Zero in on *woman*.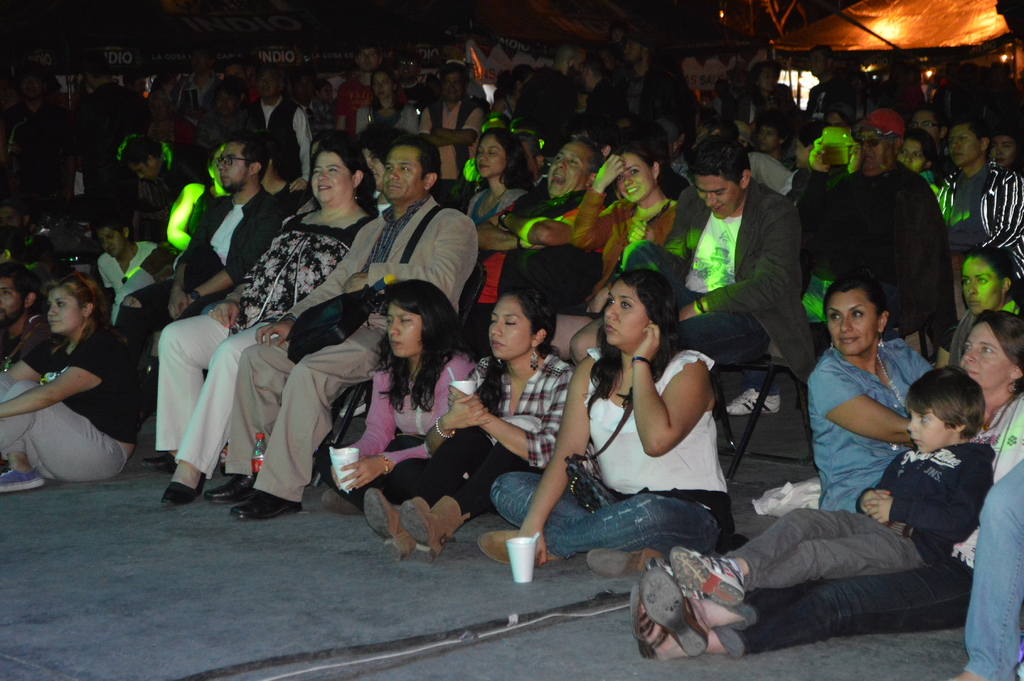
Zeroed in: x1=463 y1=126 x2=534 y2=226.
